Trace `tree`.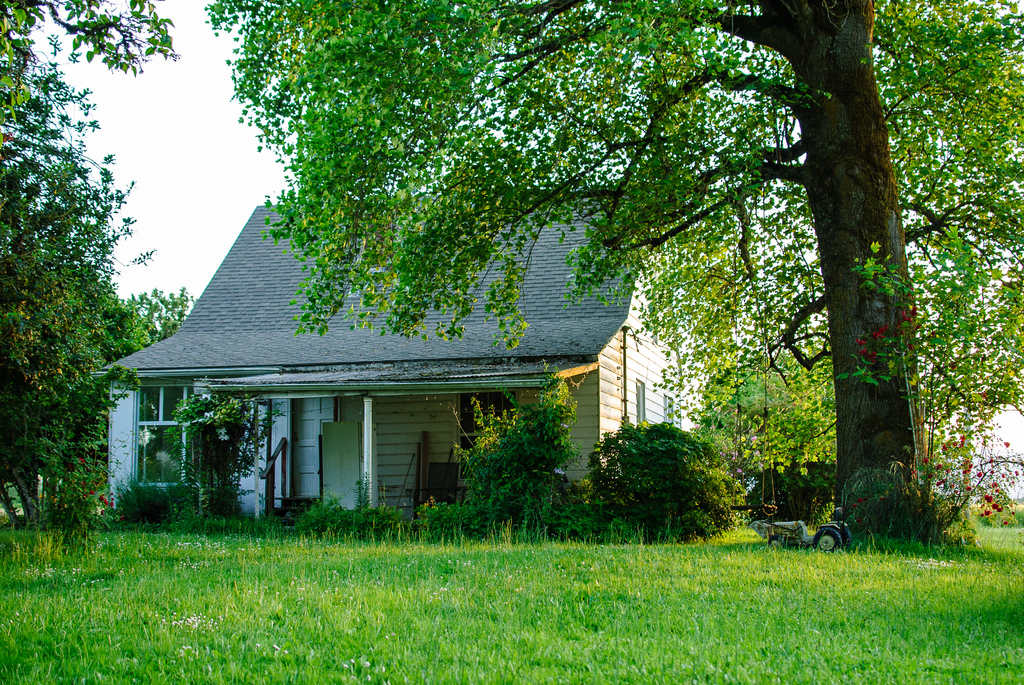
Traced to [left=115, top=284, right=199, bottom=342].
